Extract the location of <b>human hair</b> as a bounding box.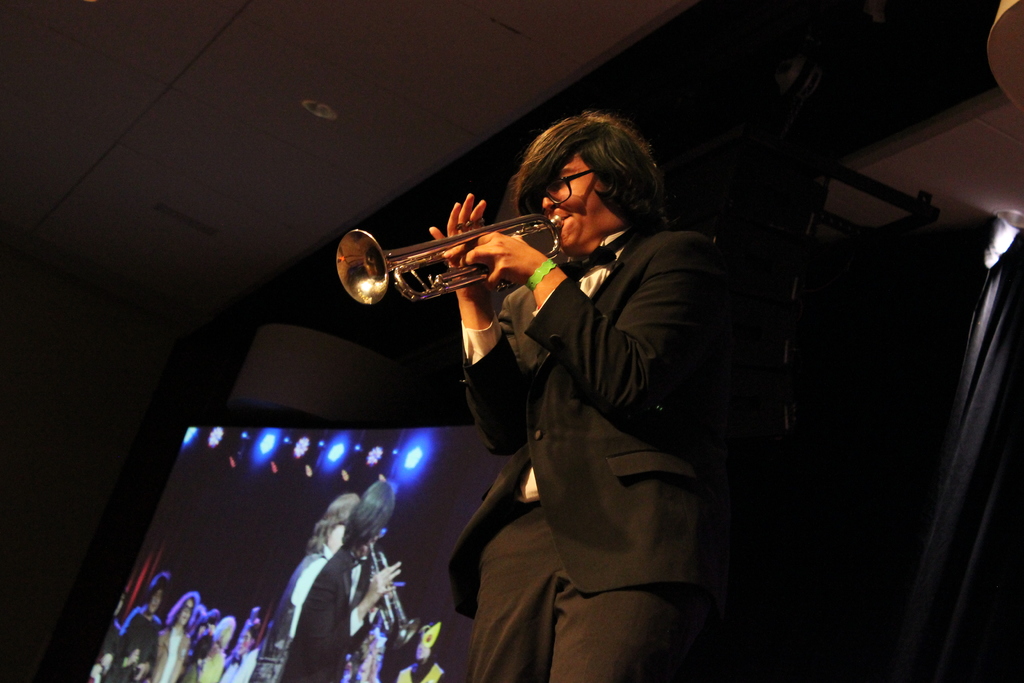
202 611 221 627.
